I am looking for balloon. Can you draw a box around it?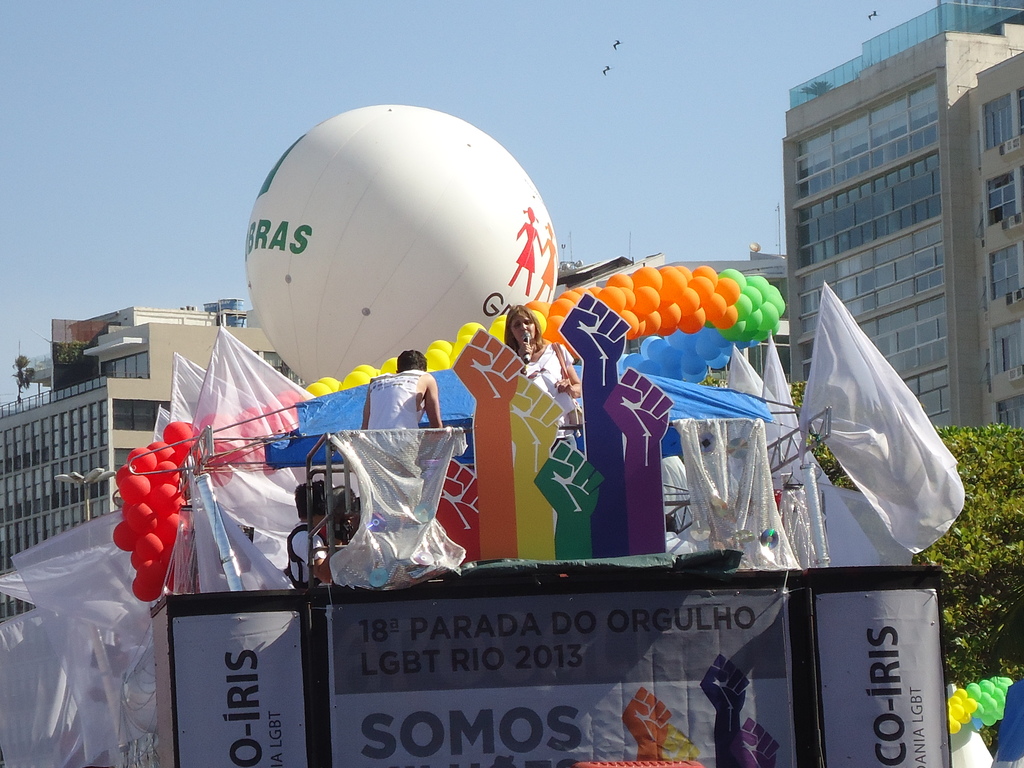
Sure, the bounding box is <box>451,333,474,358</box>.
